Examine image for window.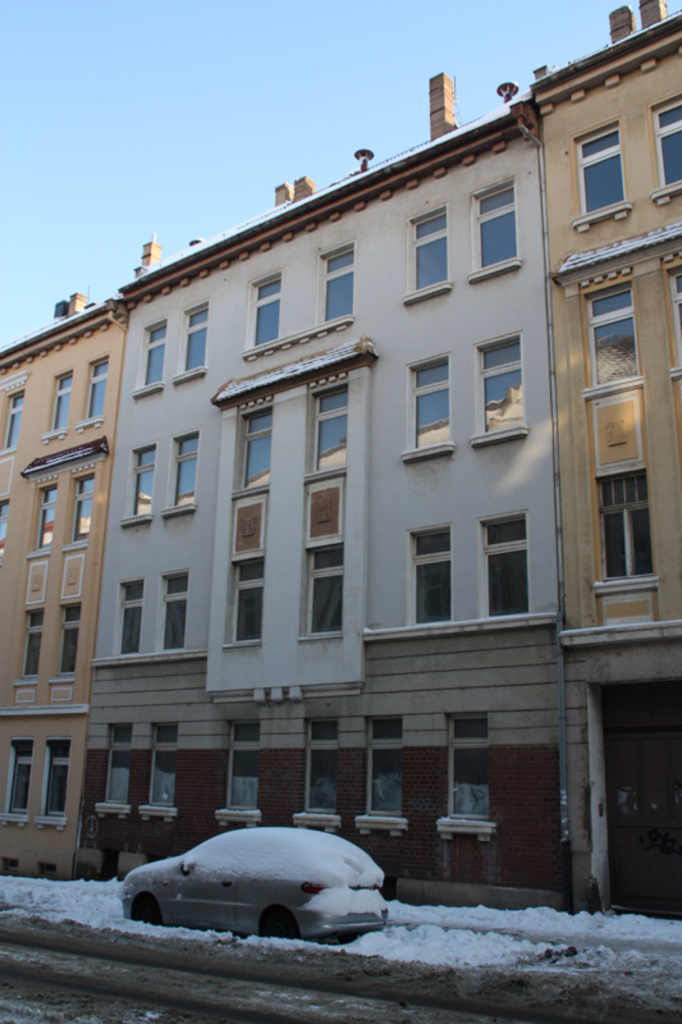
Examination result: [x1=142, y1=328, x2=165, y2=383].
